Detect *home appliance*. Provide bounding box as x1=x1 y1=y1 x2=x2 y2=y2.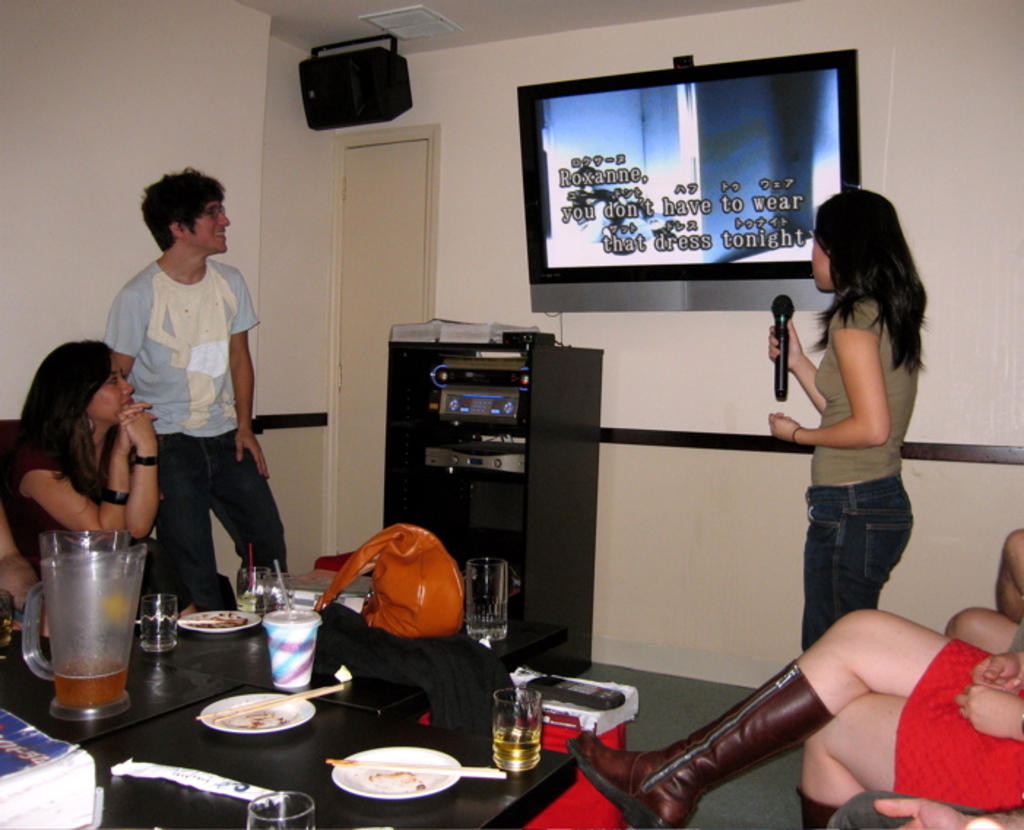
x1=422 y1=443 x2=529 y2=481.
